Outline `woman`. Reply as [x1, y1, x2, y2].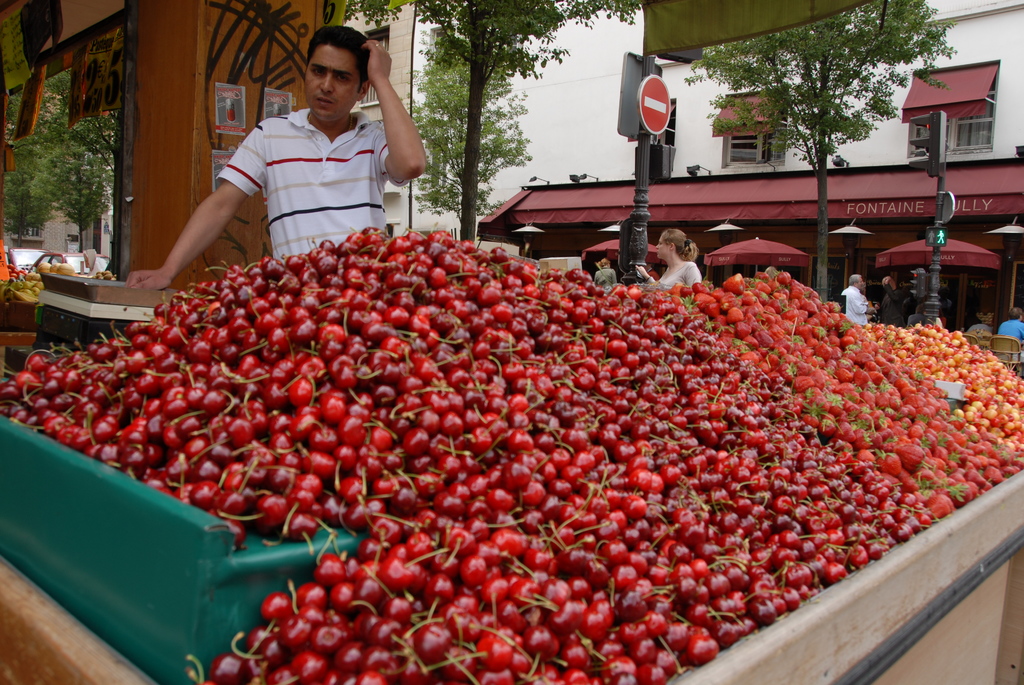
[656, 229, 698, 288].
